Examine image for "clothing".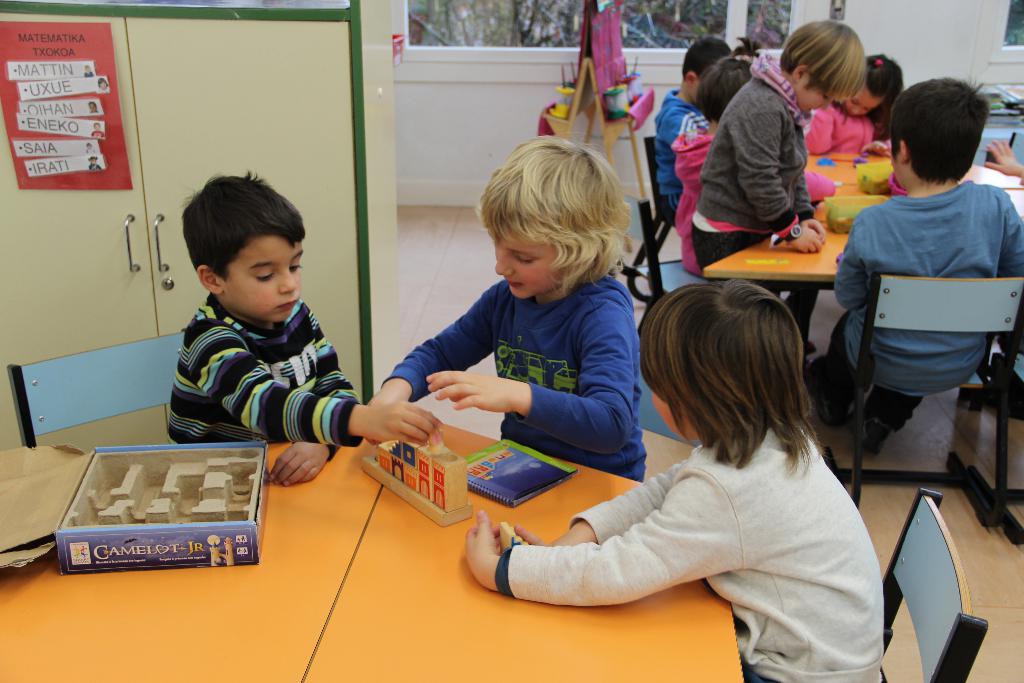
Examination result: x1=805 y1=105 x2=875 y2=149.
